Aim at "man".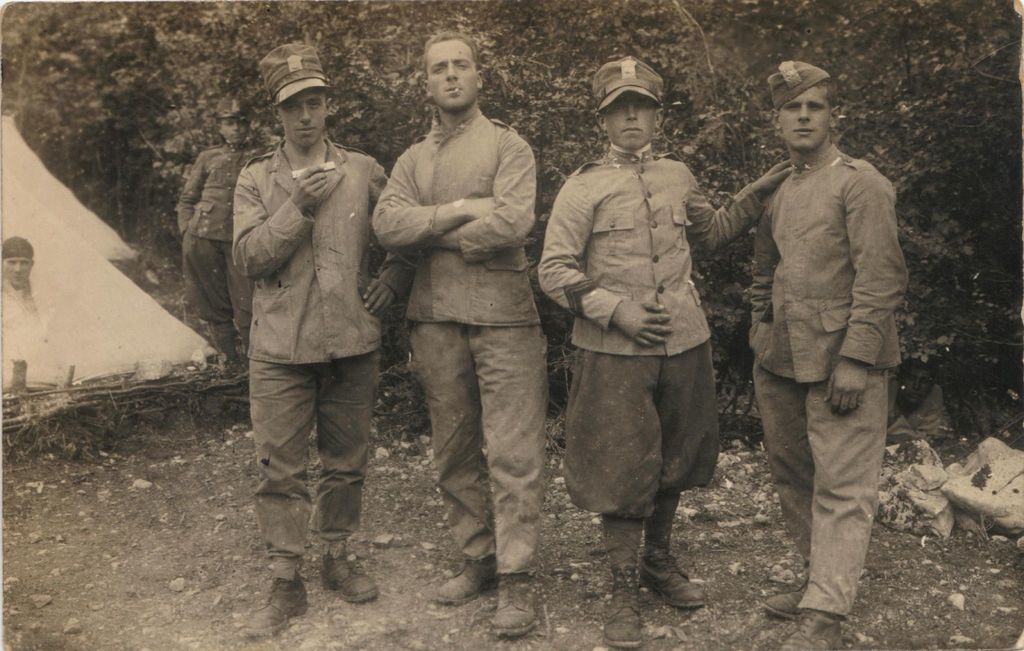
Aimed at [367,26,545,644].
